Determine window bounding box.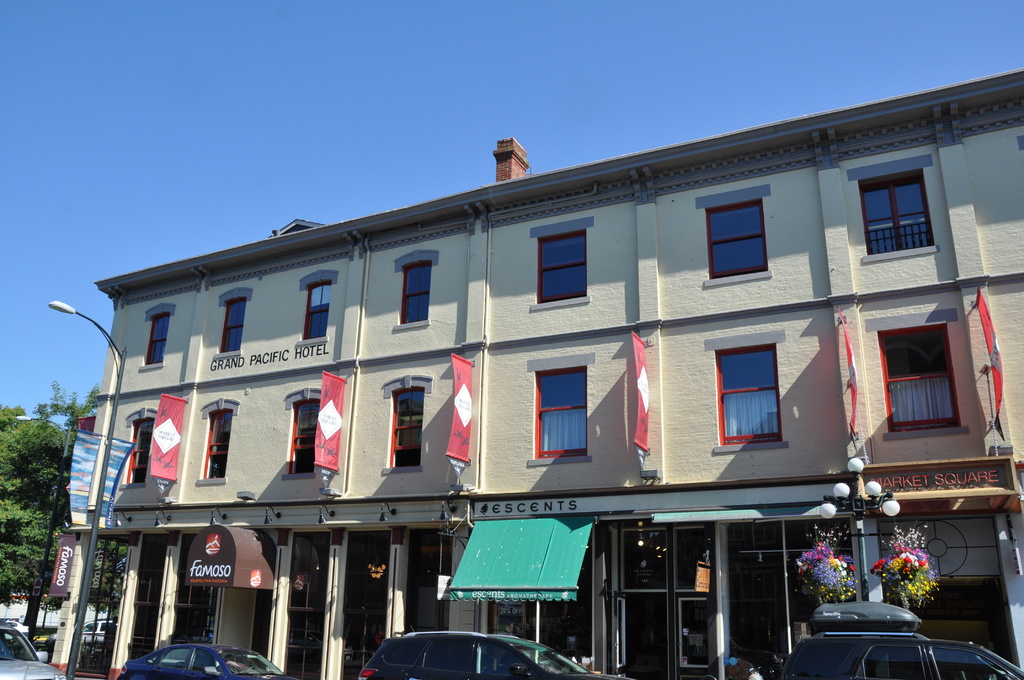
Determined: box=[200, 412, 237, 479].
